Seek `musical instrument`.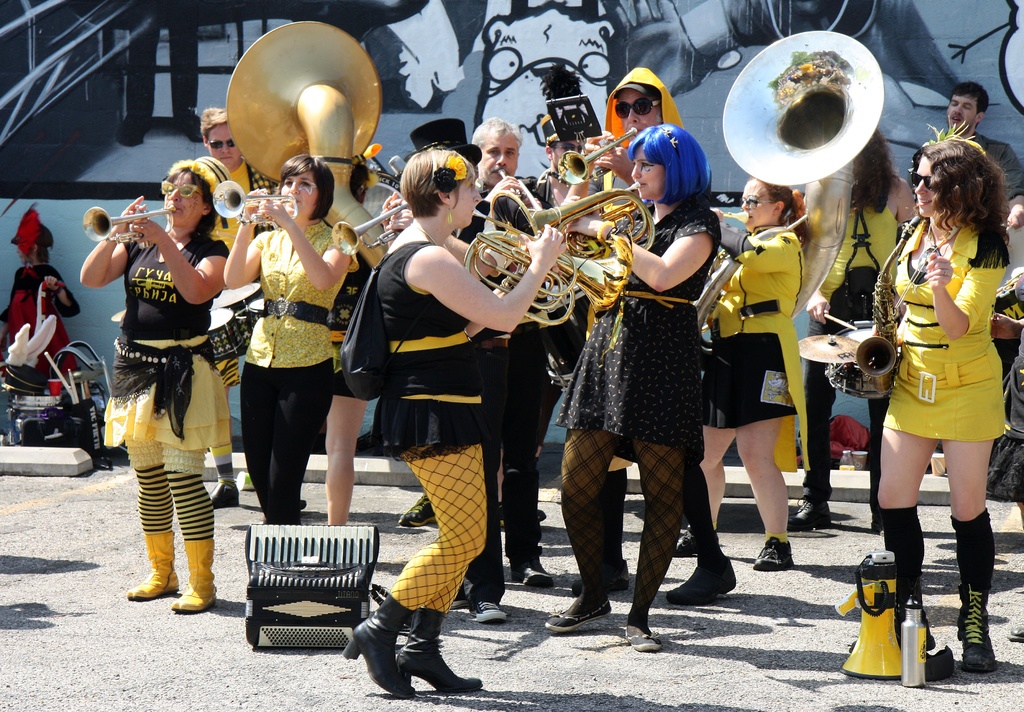
crop(234, 294, 269, 348).
